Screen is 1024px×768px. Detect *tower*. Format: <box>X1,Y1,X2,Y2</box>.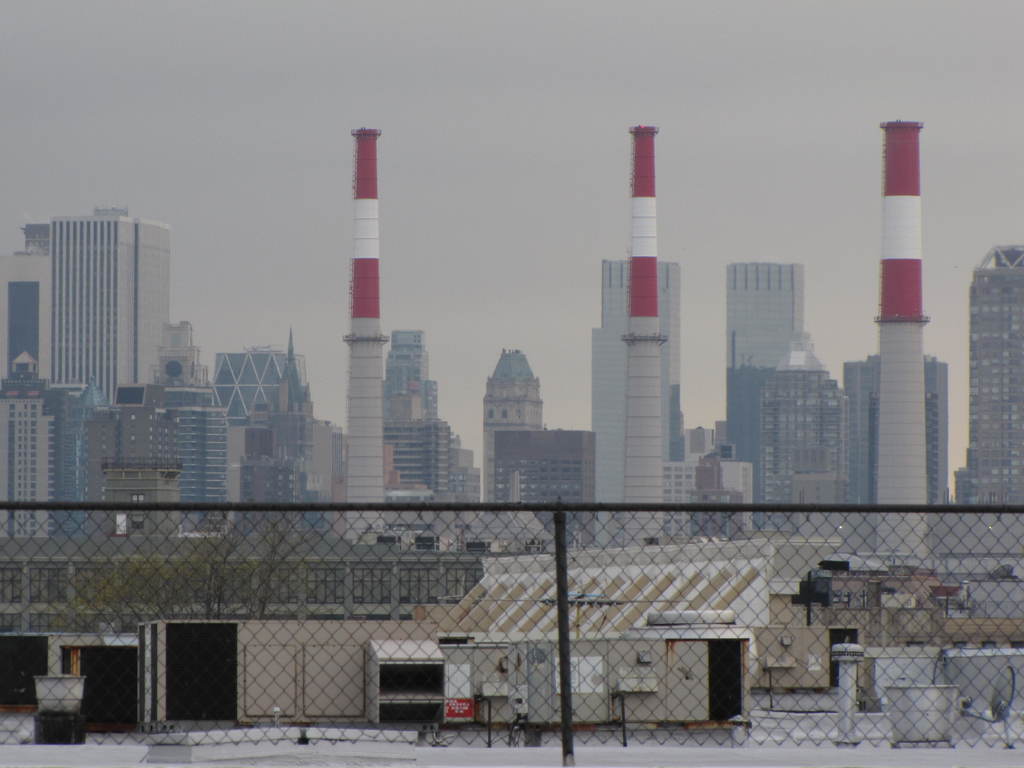
<box>847,358,953,515</box>.
